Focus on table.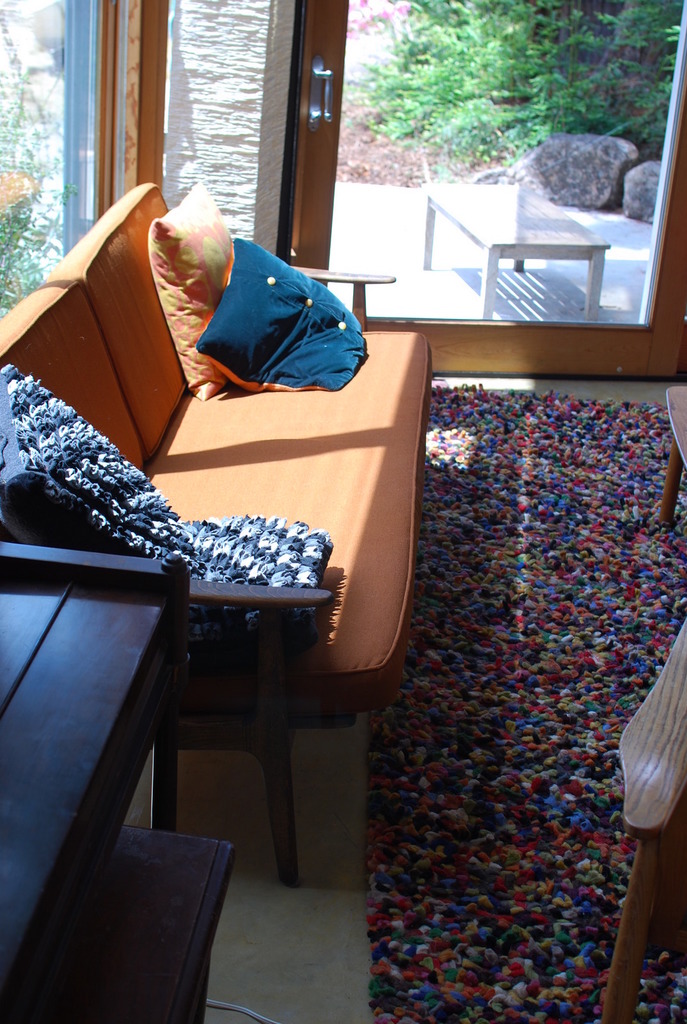
Focused at (399,183,613,314).
